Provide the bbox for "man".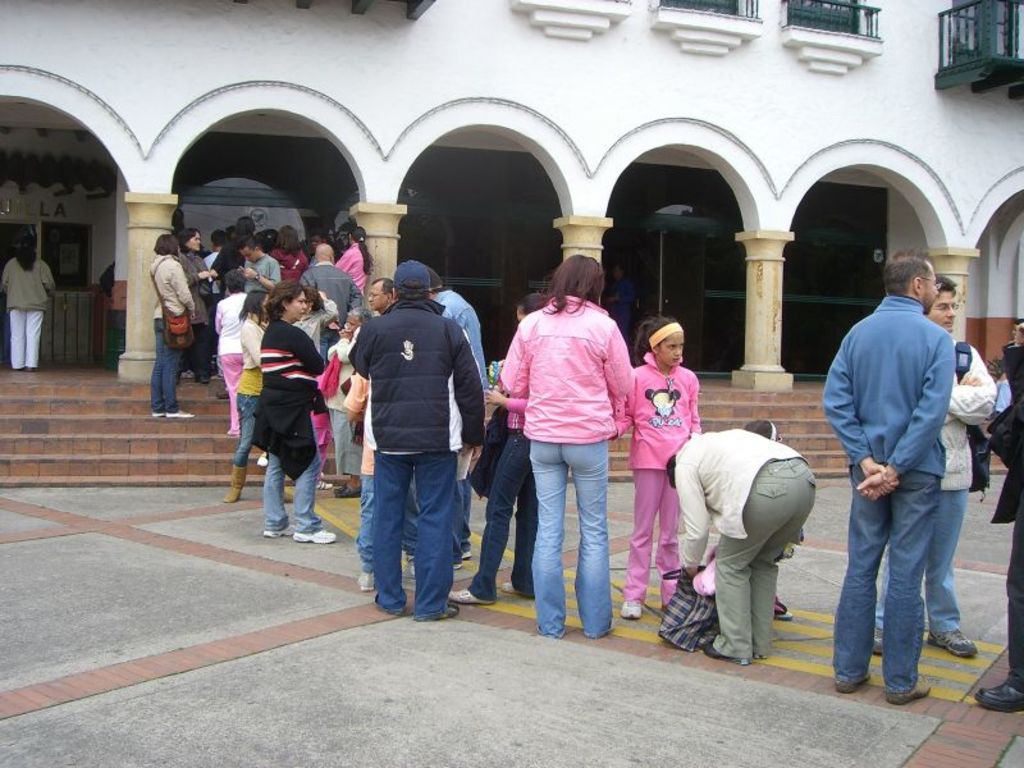
[909, 282, 980, 658].
